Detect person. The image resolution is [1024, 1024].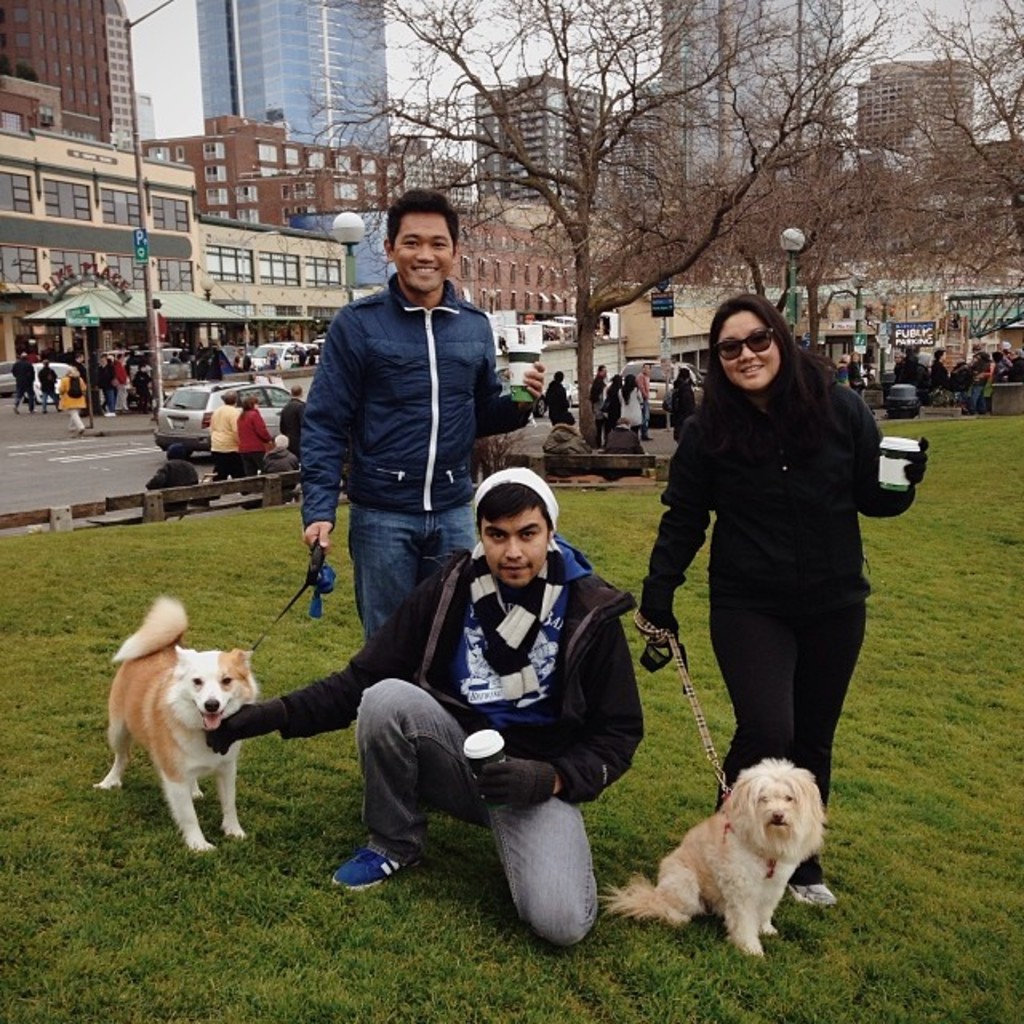
locate(616, 366, 645, 427).
